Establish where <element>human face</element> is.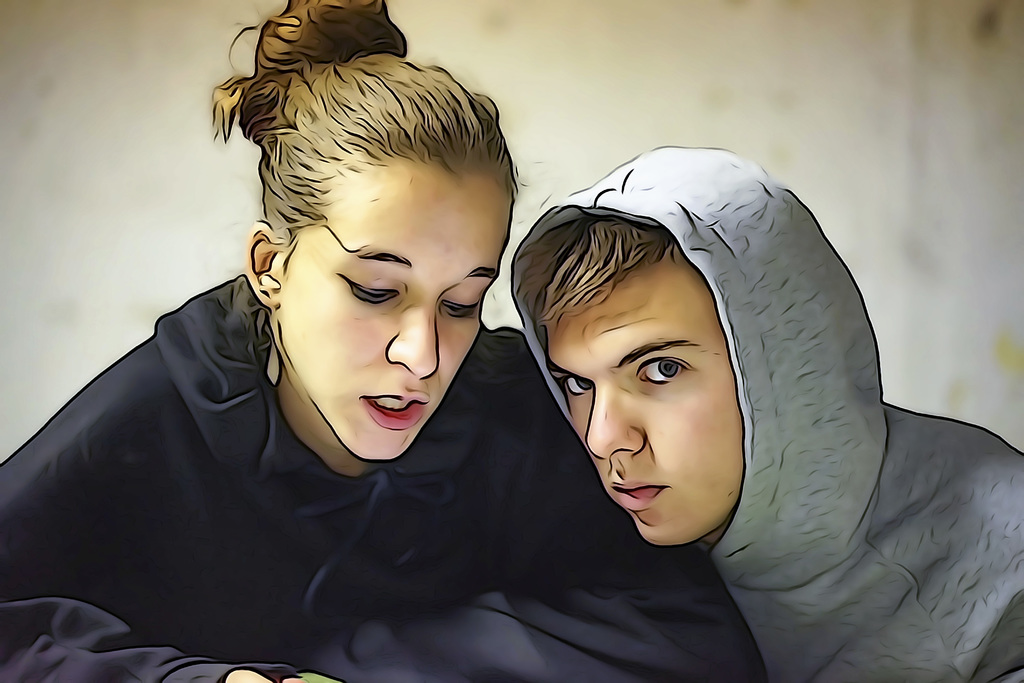
Established at [left=286, top=154, right=507, bottom=462].
